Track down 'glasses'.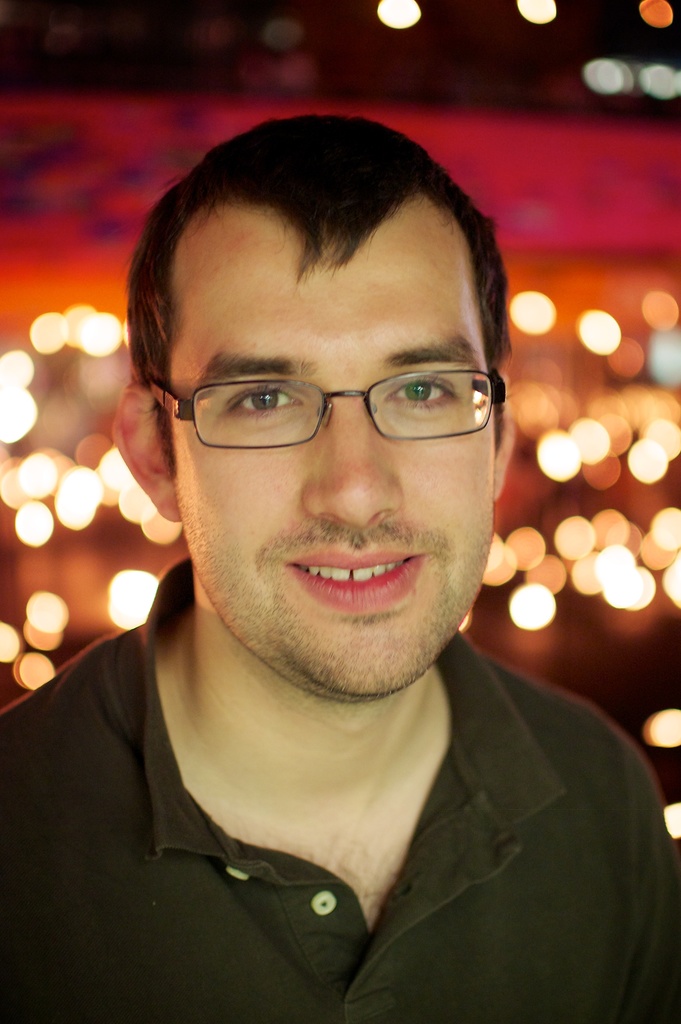
Tracked to Rect(163, 356, 498, 442).
